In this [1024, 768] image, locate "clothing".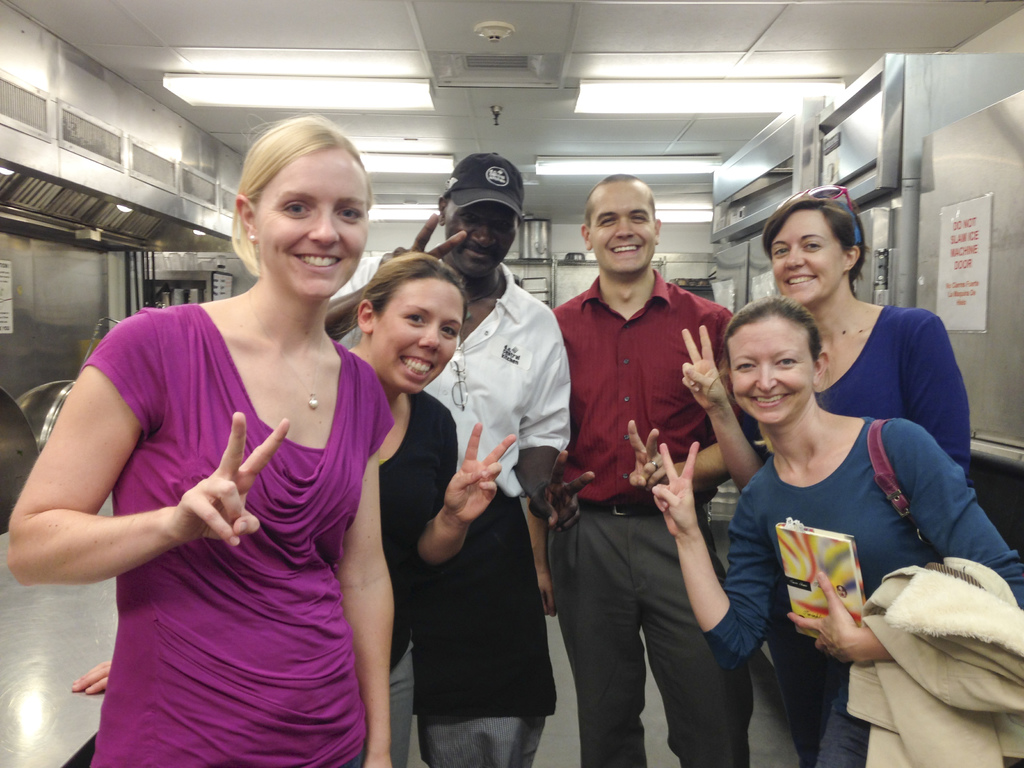
Bounding box: rect(554, 266, 735, 500).
